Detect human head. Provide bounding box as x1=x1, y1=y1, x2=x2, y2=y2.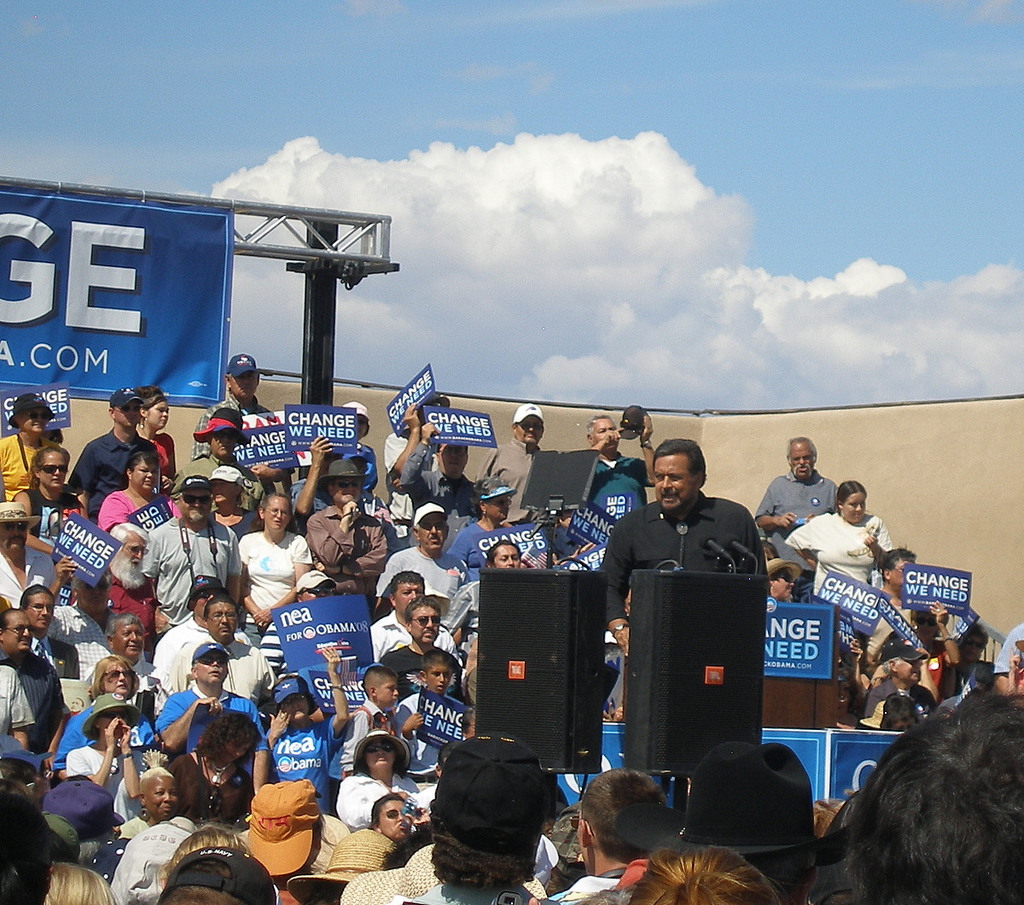
x1=654, y1=438, x2=706, y2=511.
